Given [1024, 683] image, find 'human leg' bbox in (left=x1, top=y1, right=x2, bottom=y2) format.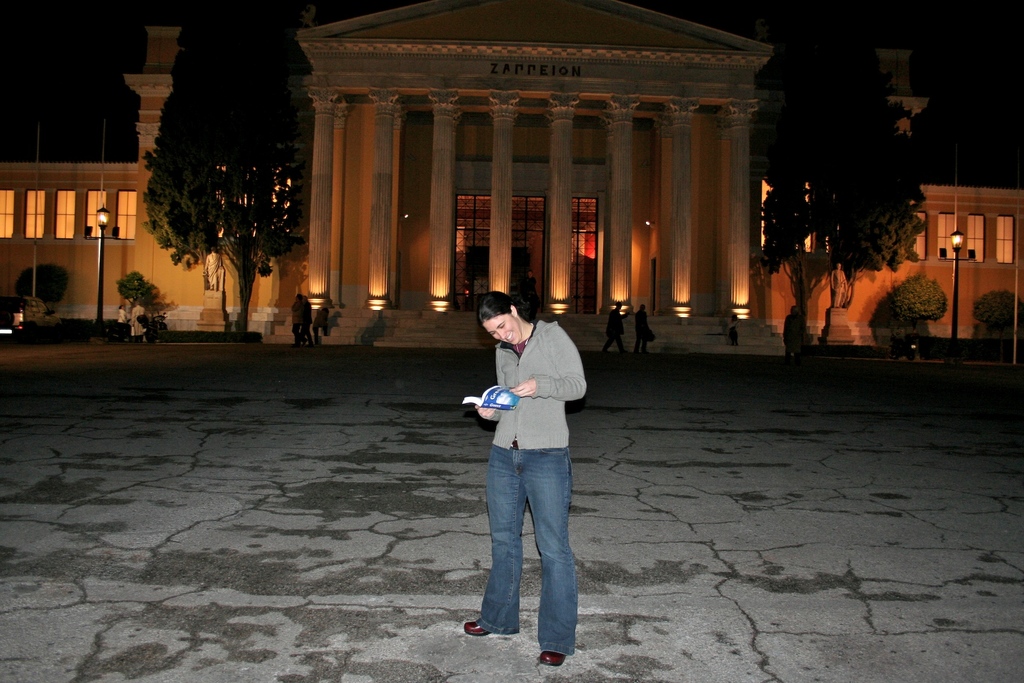
(left=519, top=441, right=576, bottom=664).
